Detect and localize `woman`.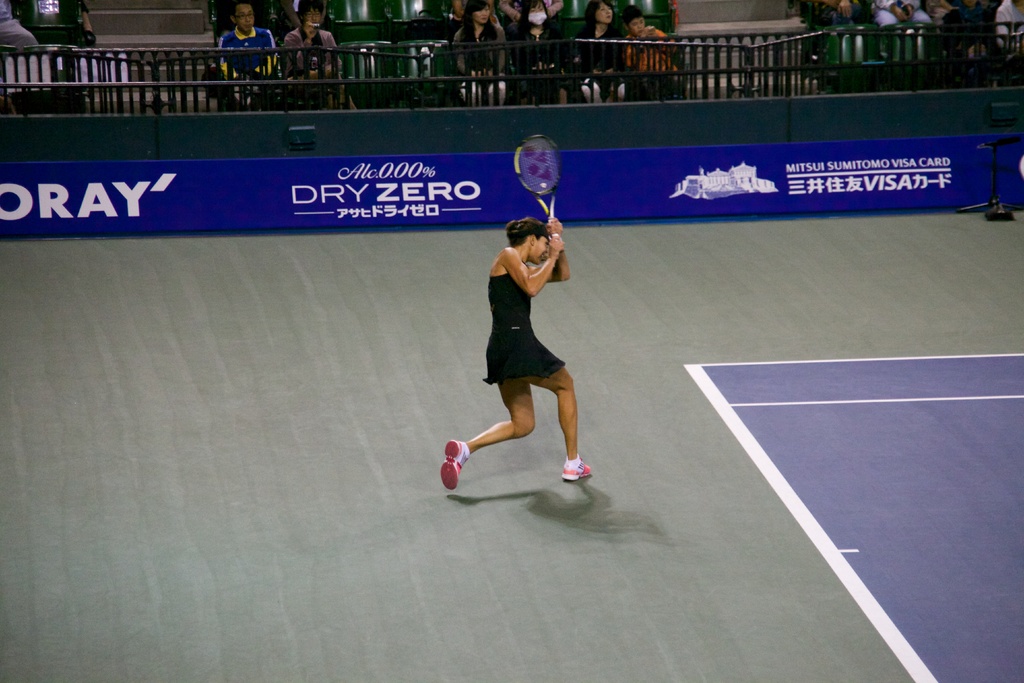
Localized at [left=450, top=0, right=506, bottom=104].
